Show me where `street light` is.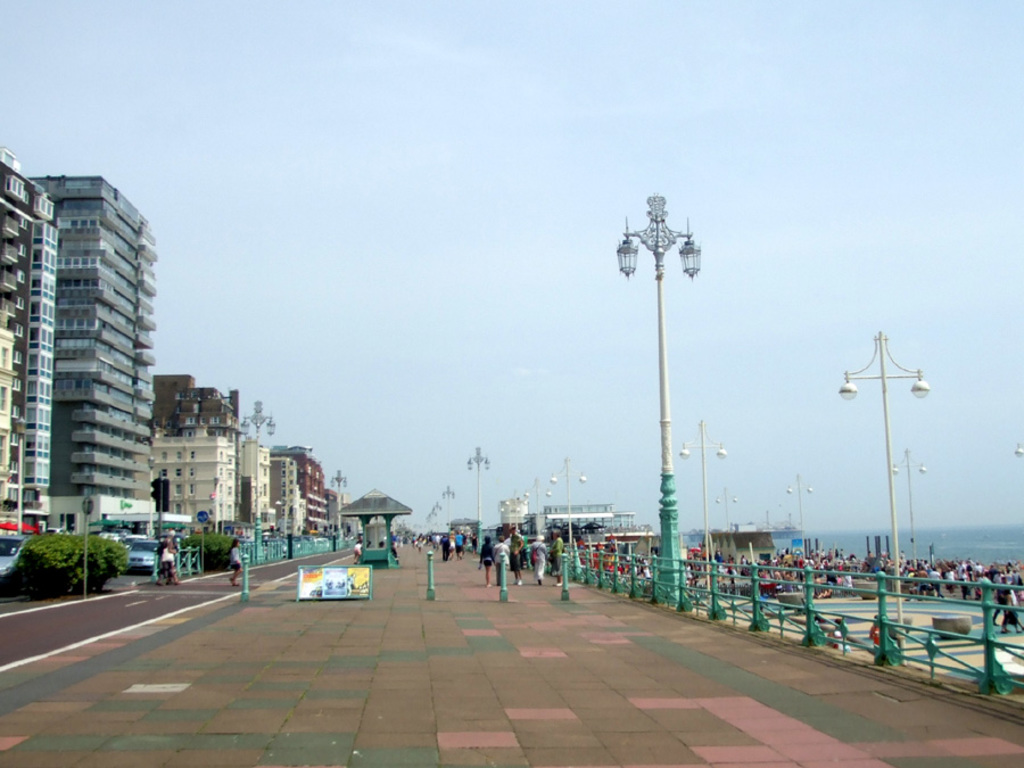
`street light` is at [x1=465, y1=443, x2=489, y2=554].
